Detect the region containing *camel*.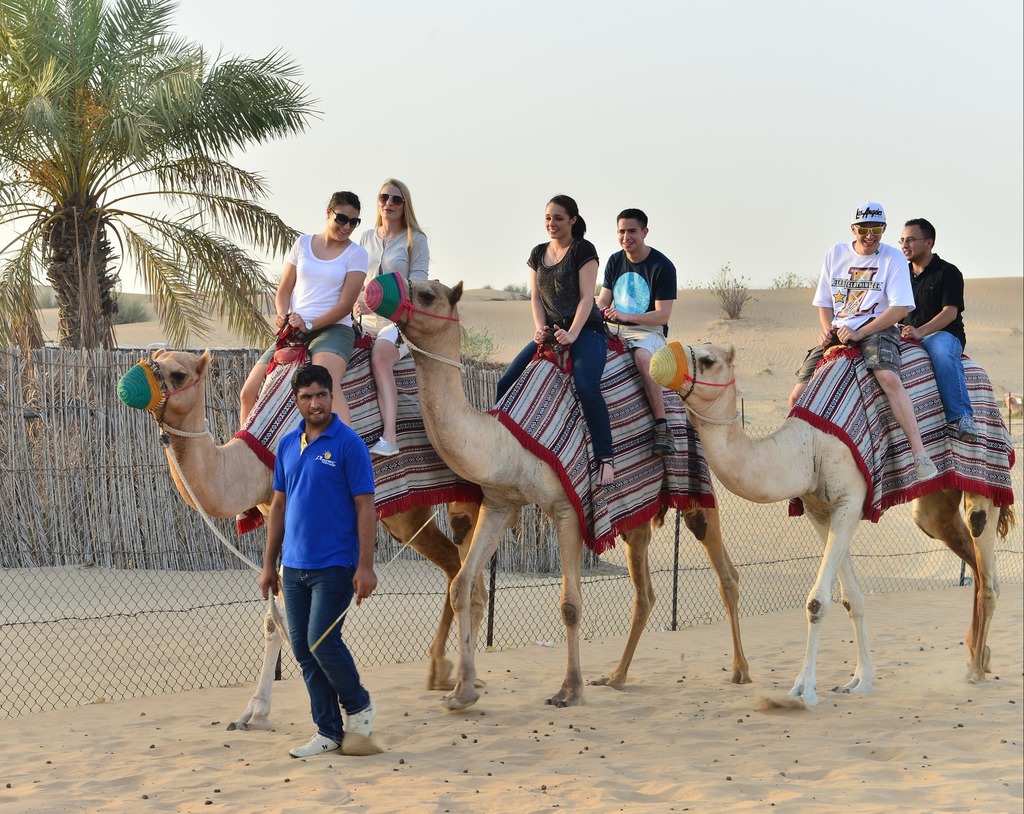
locate(363, 271, 753, 713).
